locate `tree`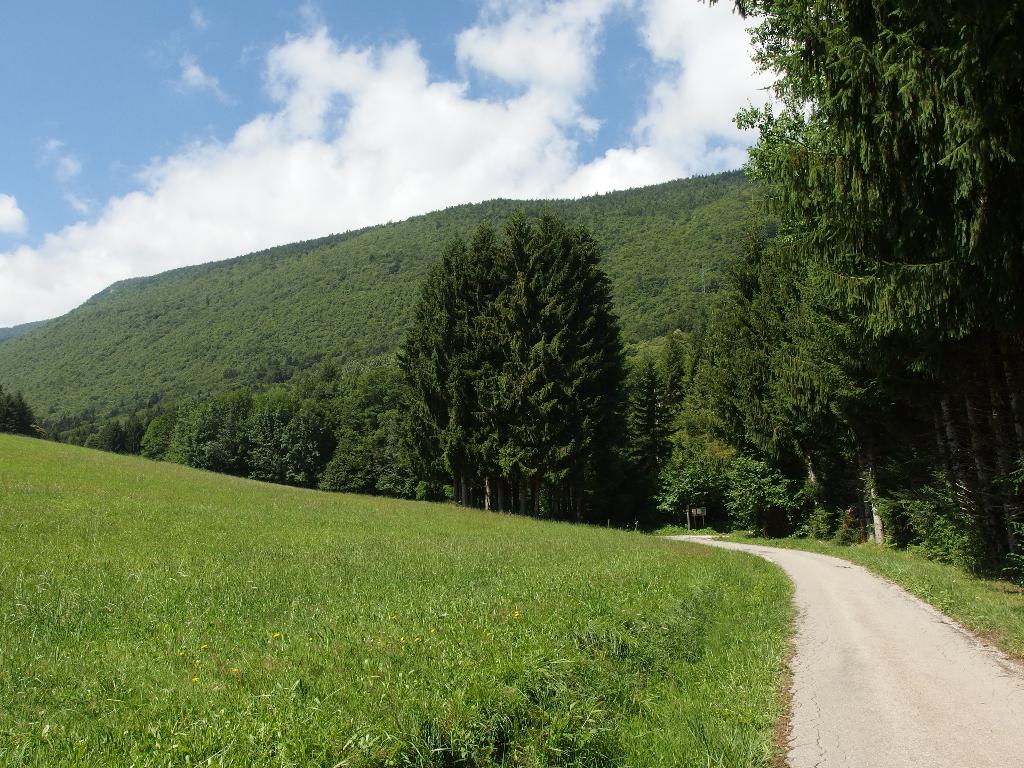
(x1=384, y1=205, x2=633, y2=510)
